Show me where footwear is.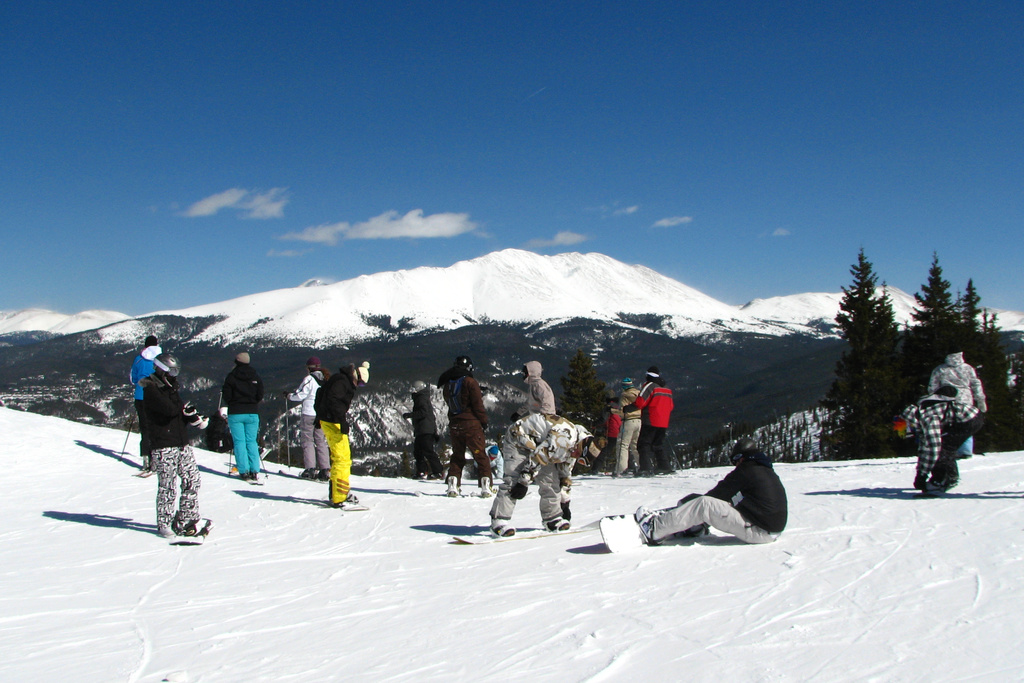
footwear is at 485:518:514:540.
